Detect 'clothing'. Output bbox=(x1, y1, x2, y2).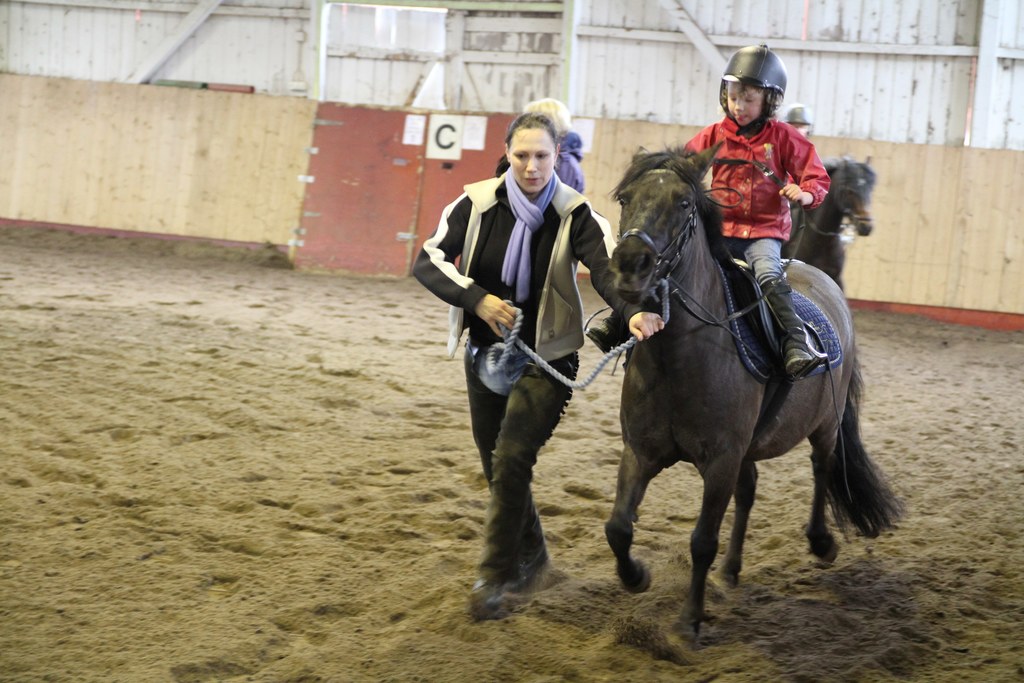
bbox=(669, 117, 838, 351).
